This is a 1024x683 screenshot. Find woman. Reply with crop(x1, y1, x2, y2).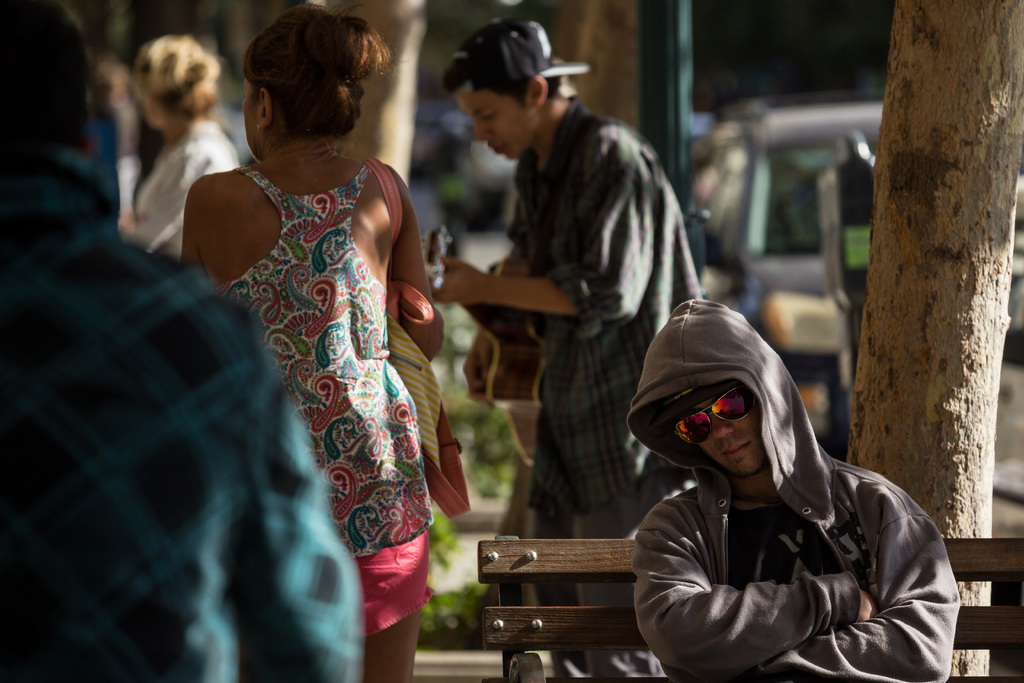
crop(116, 34, 242, 258).
